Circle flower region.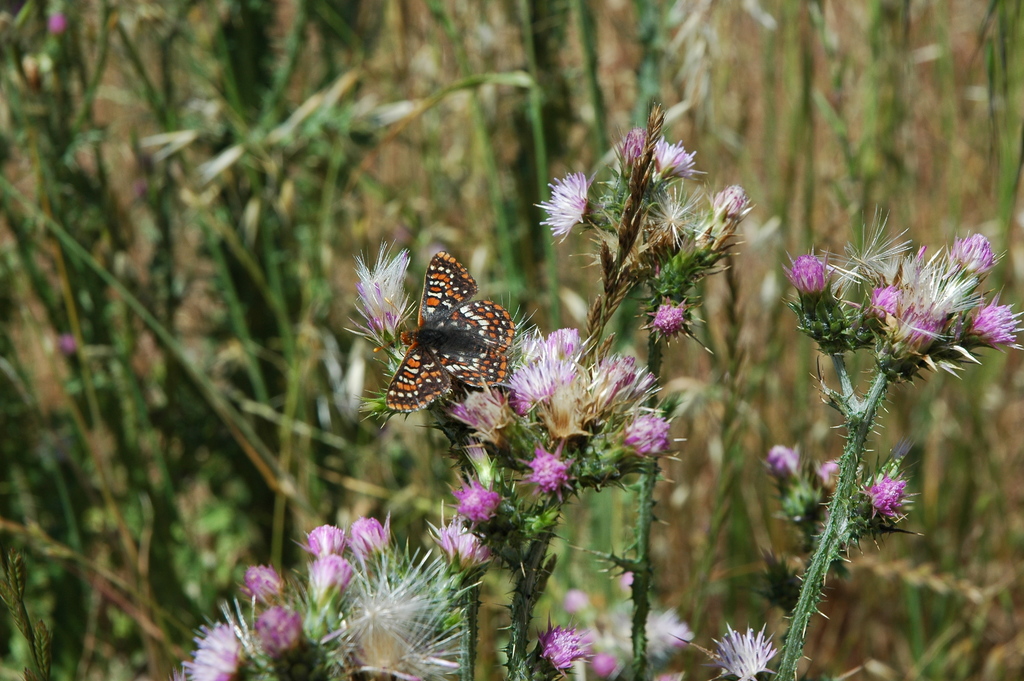
Region: <bbox>536, 621, 588, 680</bbox>.
